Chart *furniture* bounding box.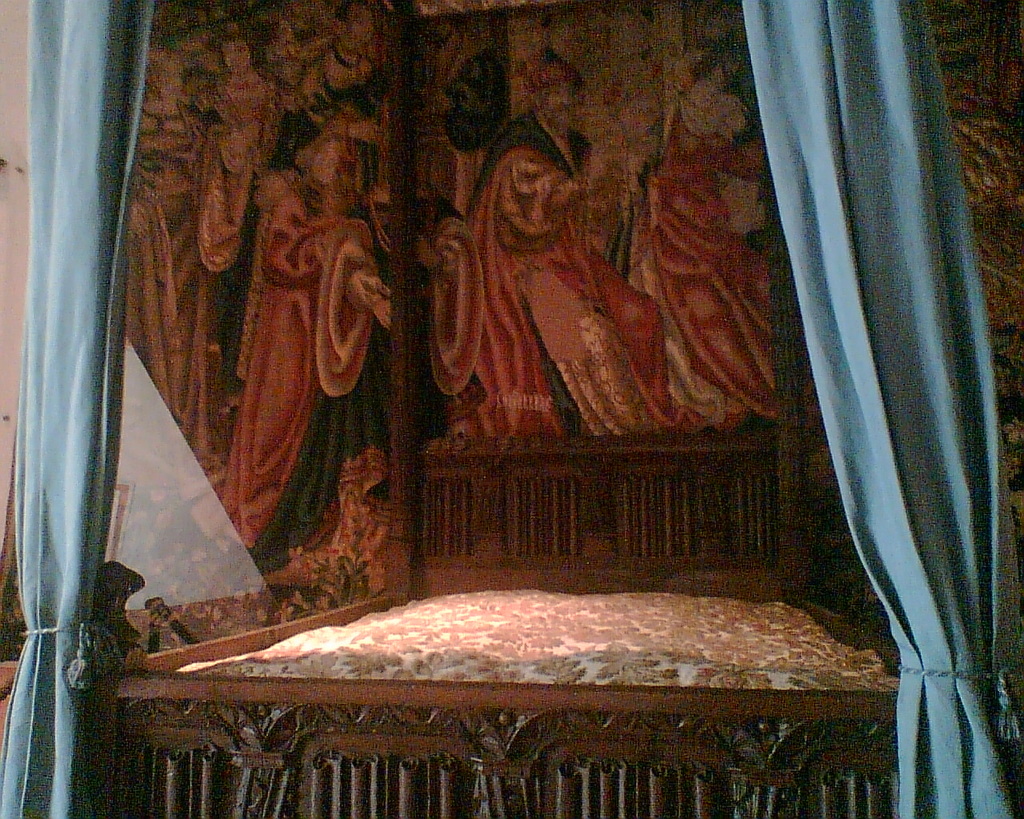
Charted: (79, 442, 910, 818).
